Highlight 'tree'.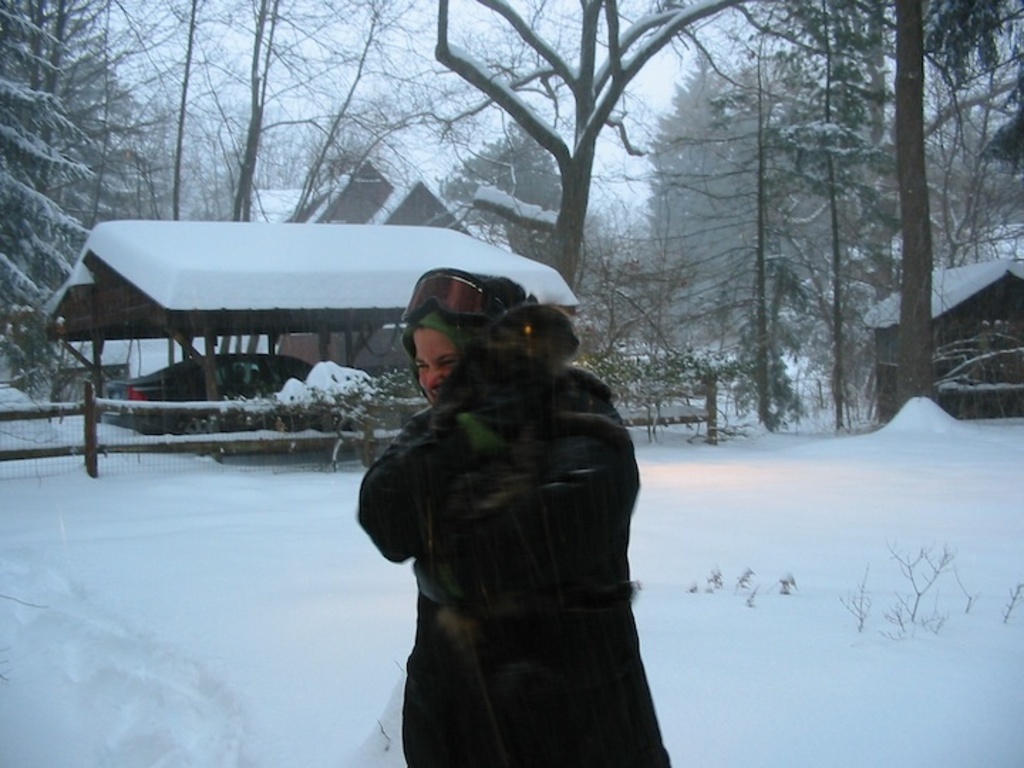
Highlighted region: bbox(287, 0, 471, 225).
